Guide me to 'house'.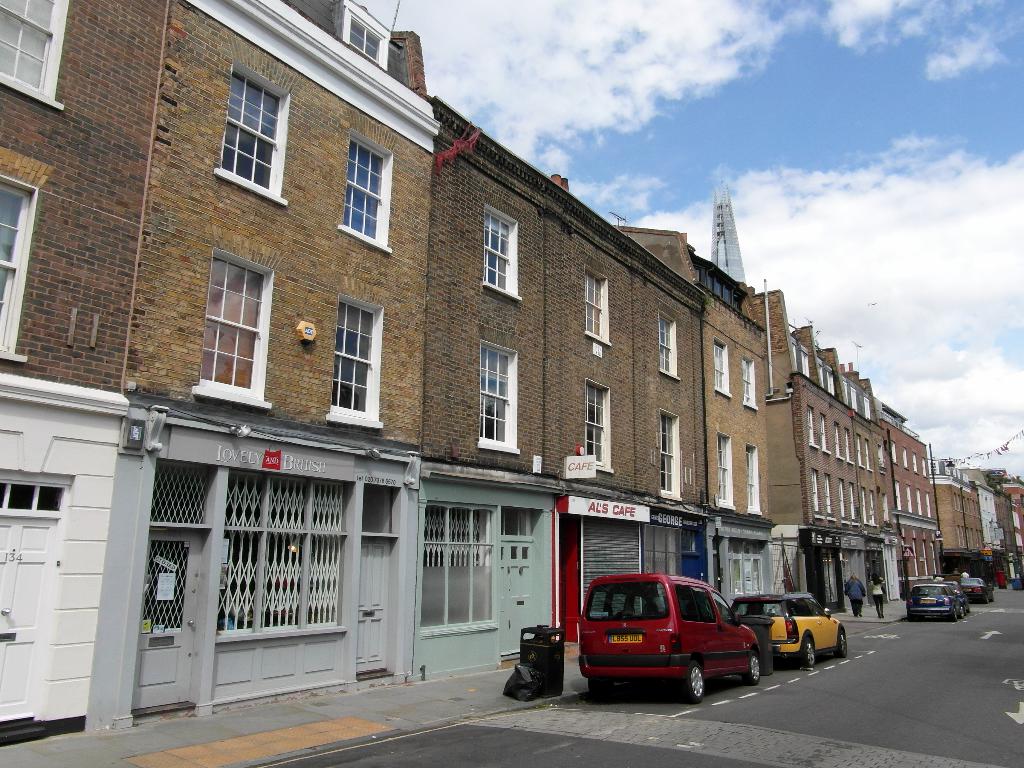
Guidance: box=[760, 282, 884, 610].
